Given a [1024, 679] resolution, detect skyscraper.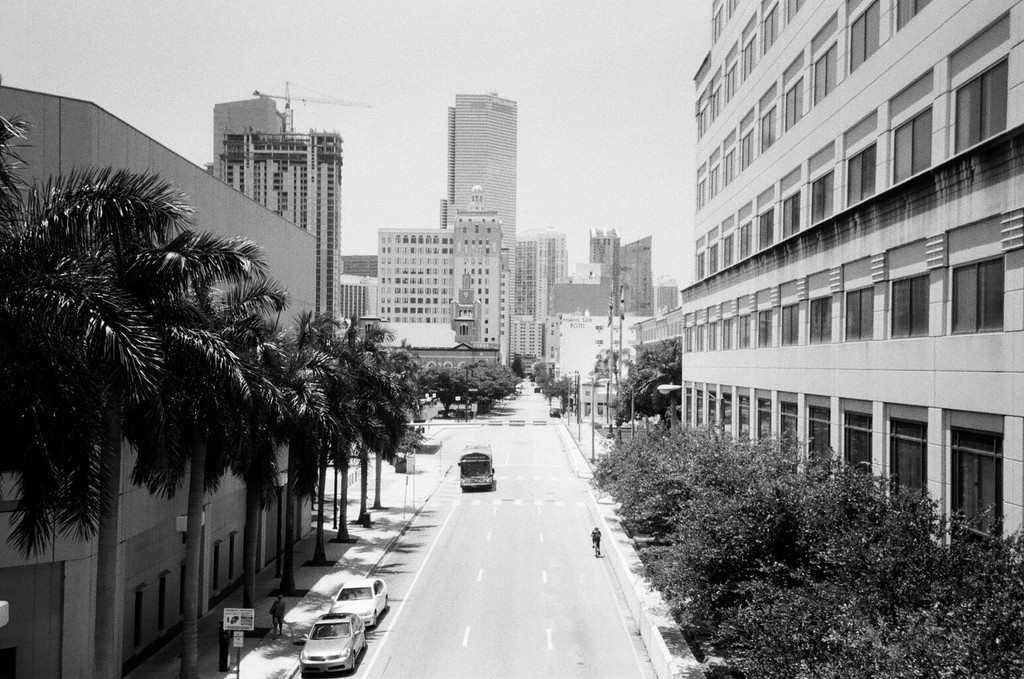
detection(443, 88, 512, 245).
